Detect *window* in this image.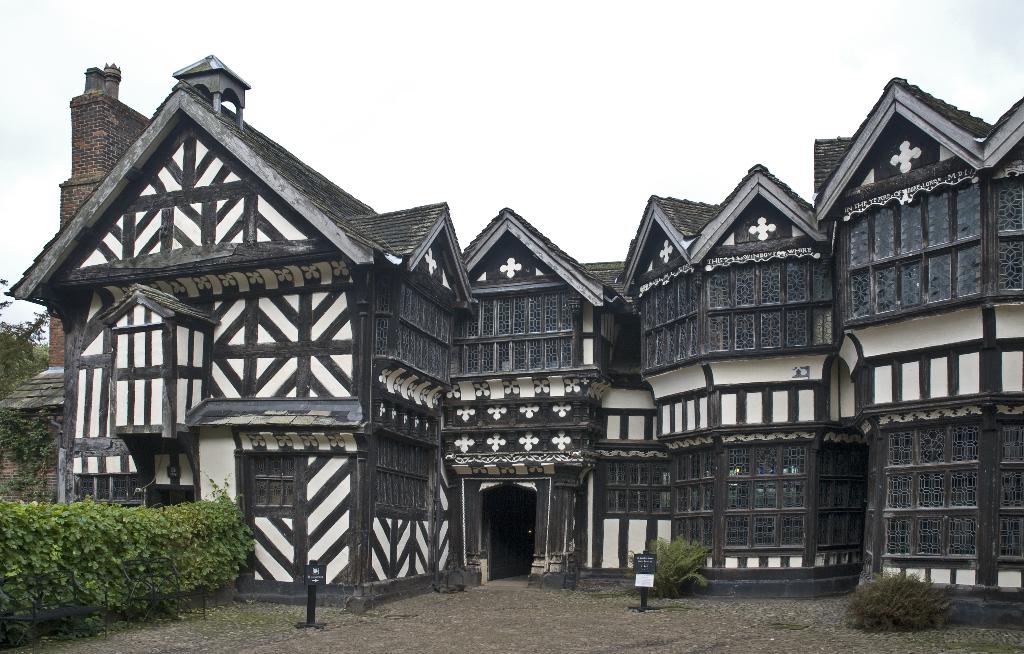
Detection: [x1=610, y1=458, x2=669, y2=515].
